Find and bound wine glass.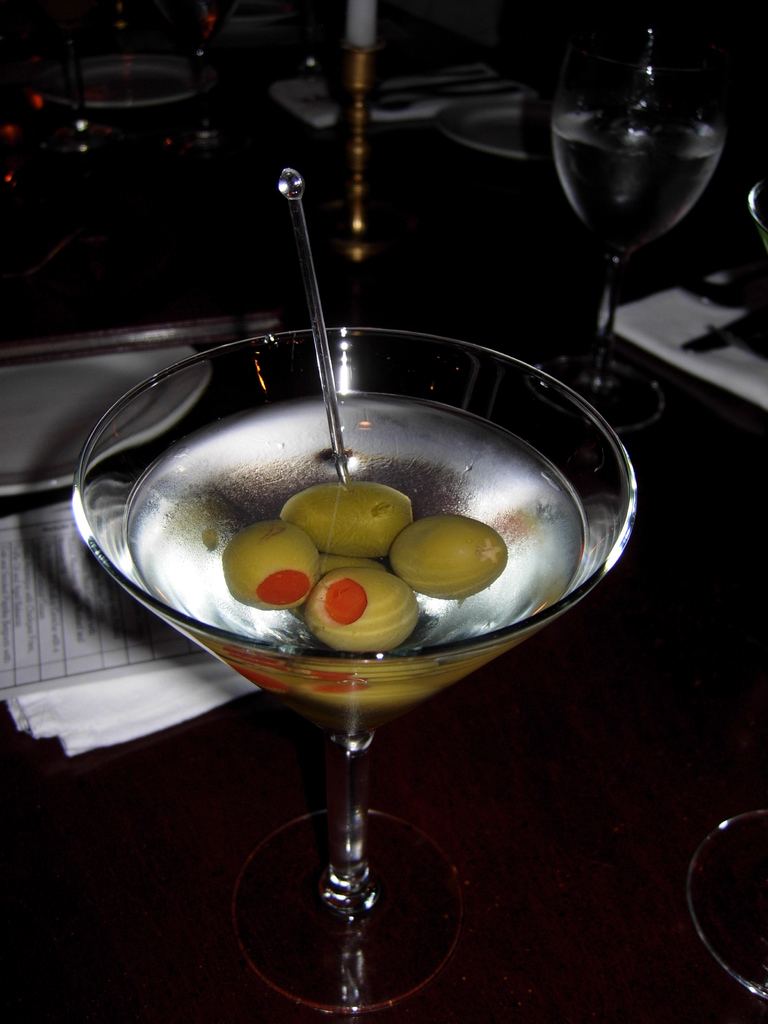
Bound: detection(72, 321, 644, 1020).
